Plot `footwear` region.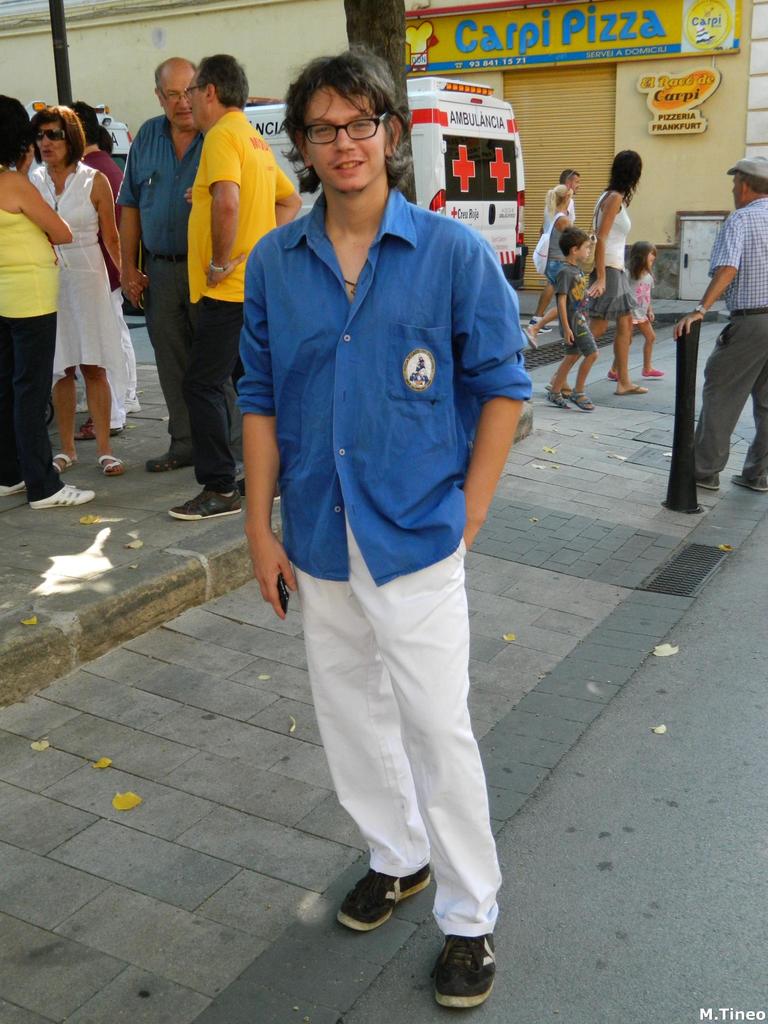
Plotted at [0,469,33,497].
